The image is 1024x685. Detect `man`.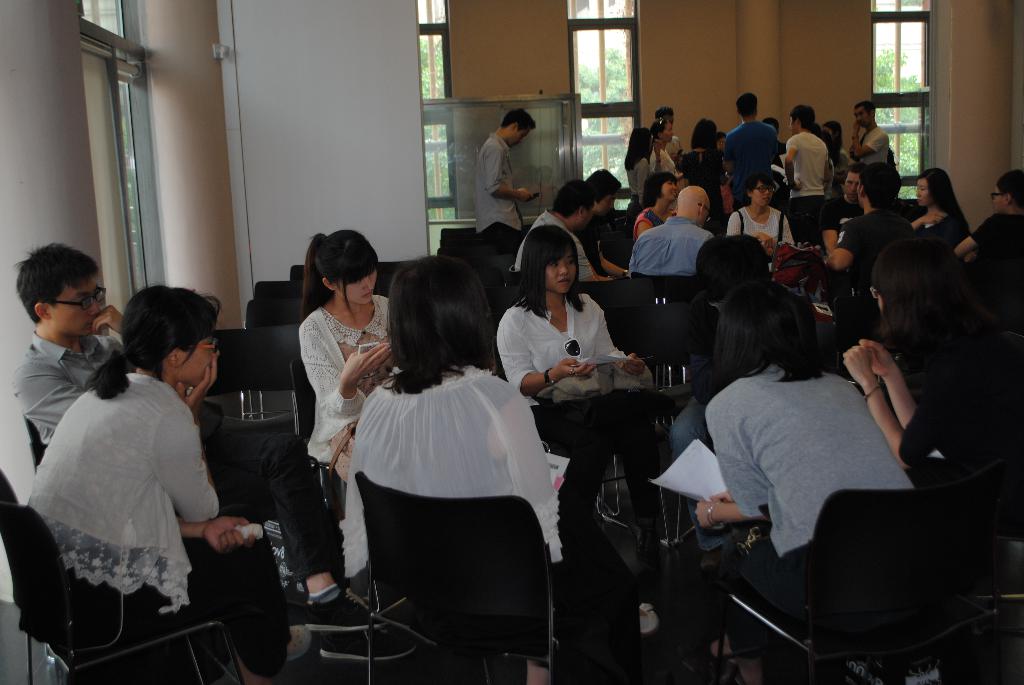
Detection: [783,100,830,244].
